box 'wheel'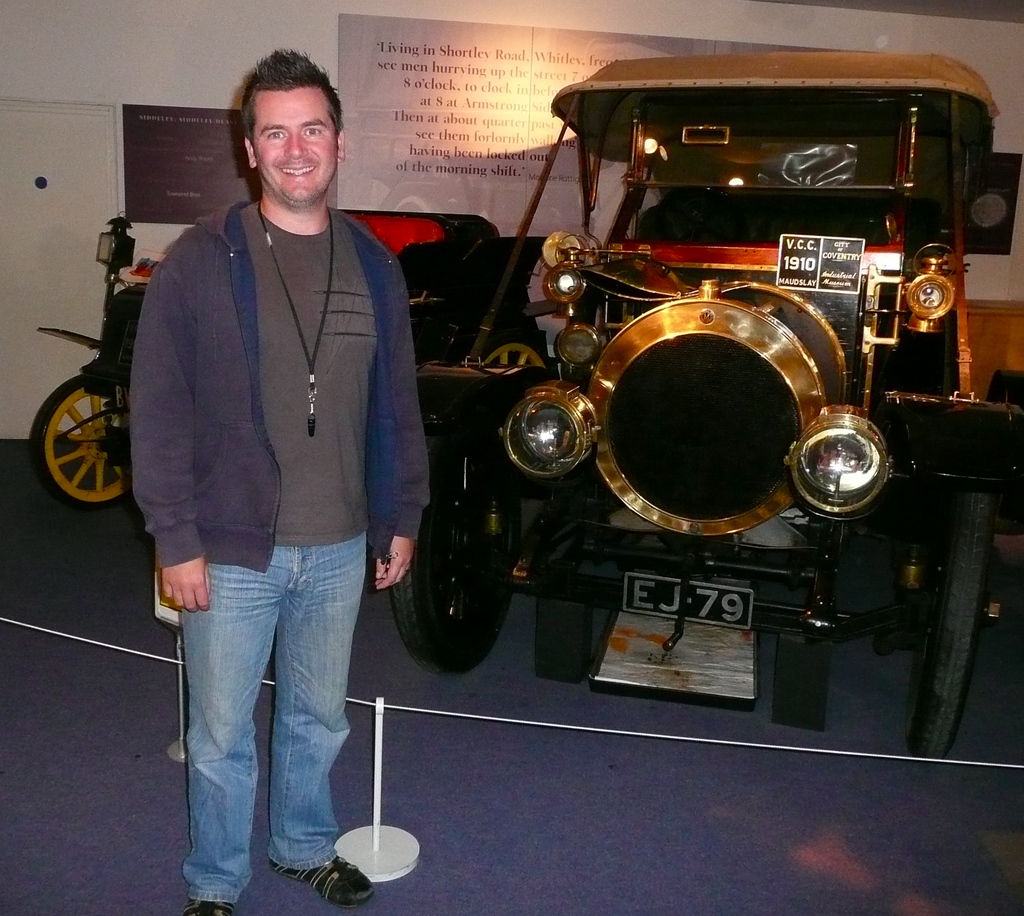
[371,461,525,678]
